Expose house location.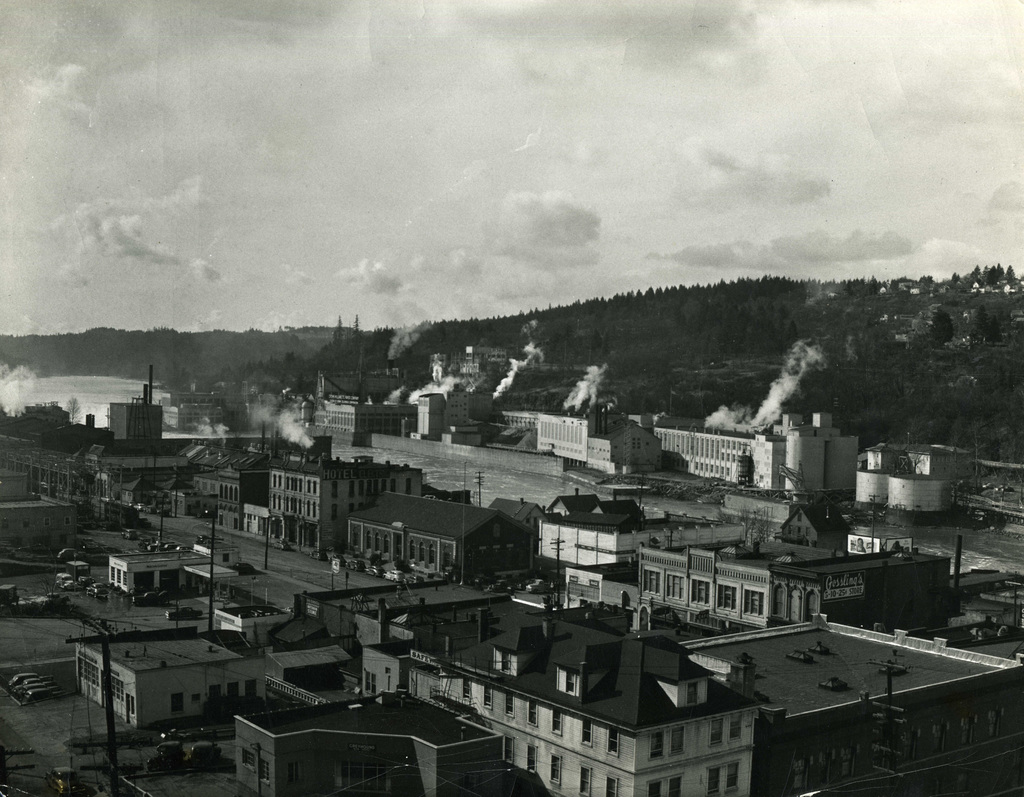
Exposed at Rect(299, 385, 497, 440).
